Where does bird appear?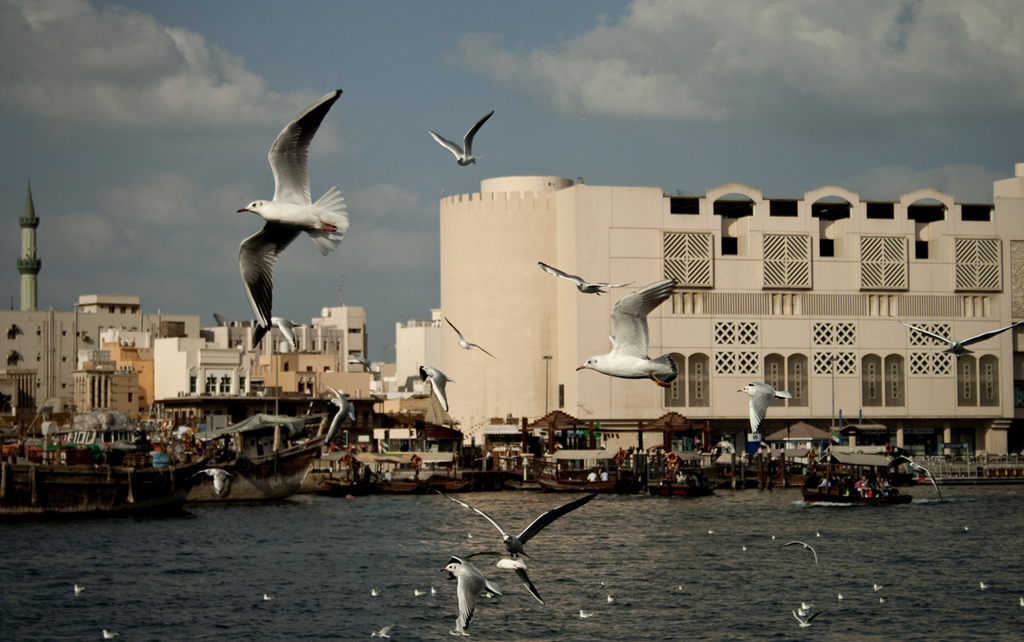
Appears at 608 593 614 606.
